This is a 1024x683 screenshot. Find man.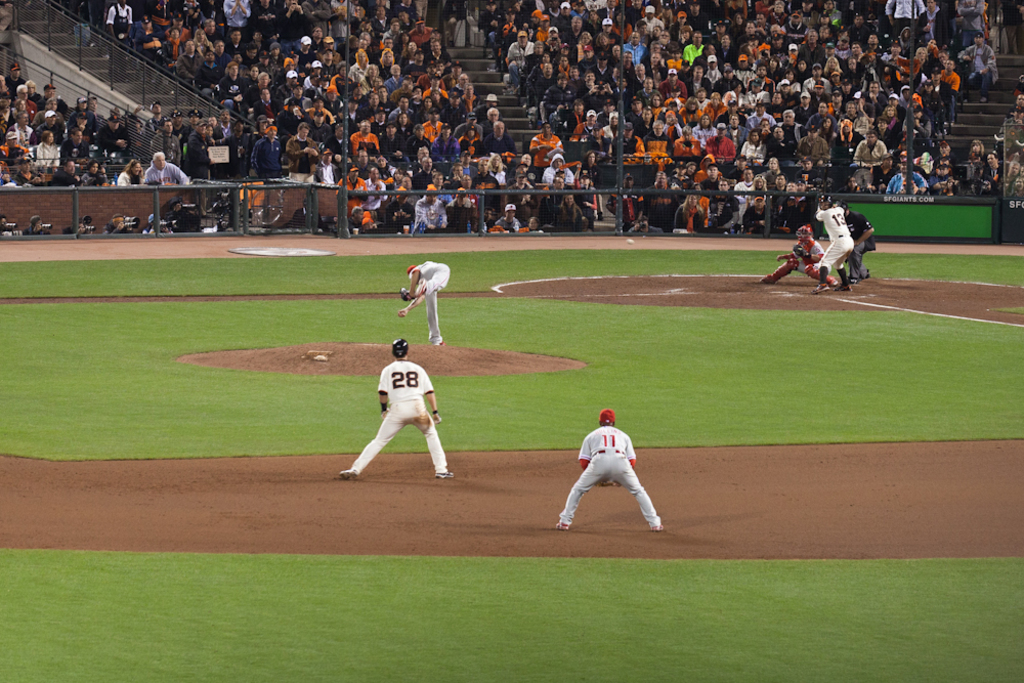
Bounding box: select_region(215, 40, 231, 67).
